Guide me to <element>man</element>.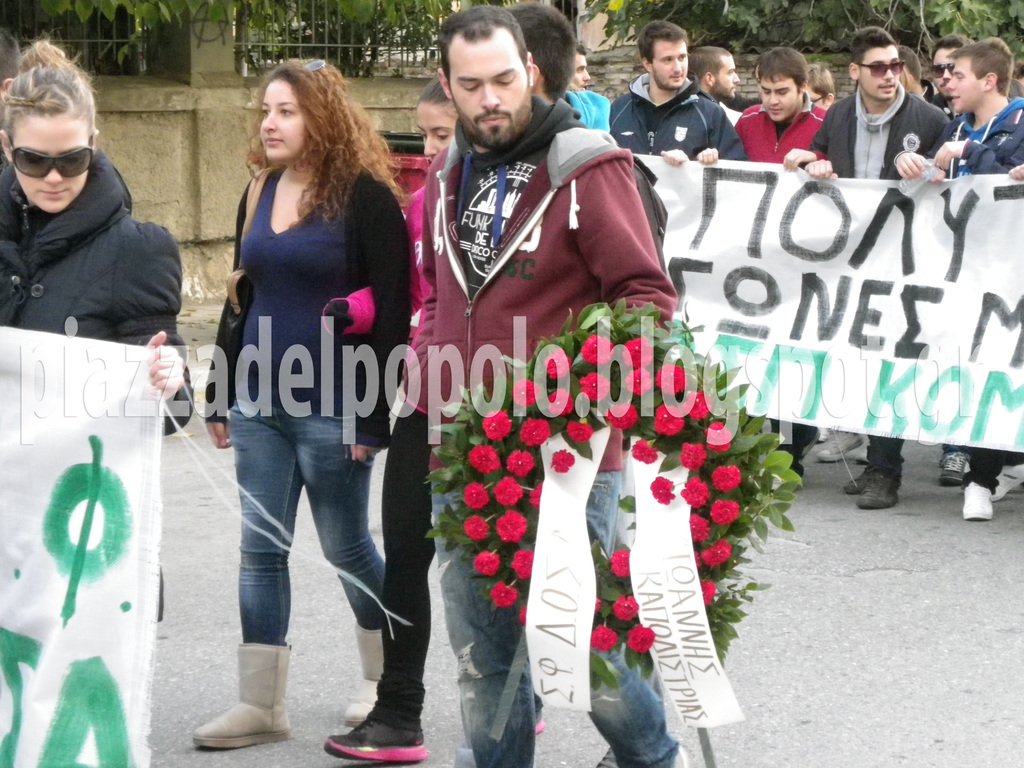
Guidance: pyautogui.locateOnScreen(806, 27, 948, 514).
